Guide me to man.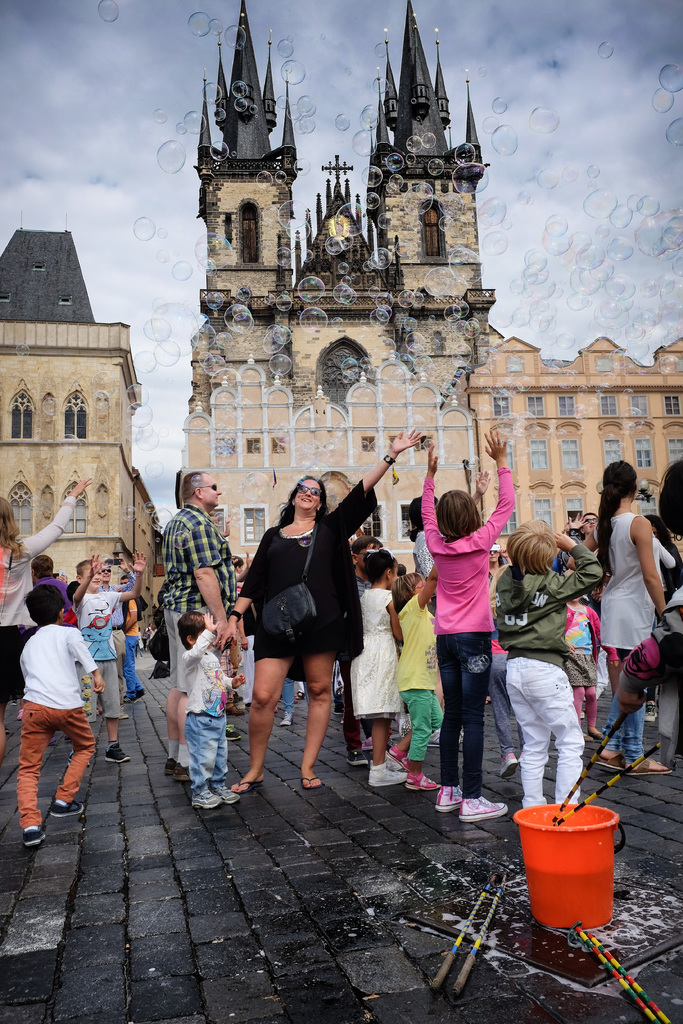
Guidance: BBox(147, 464, 236, 692).
